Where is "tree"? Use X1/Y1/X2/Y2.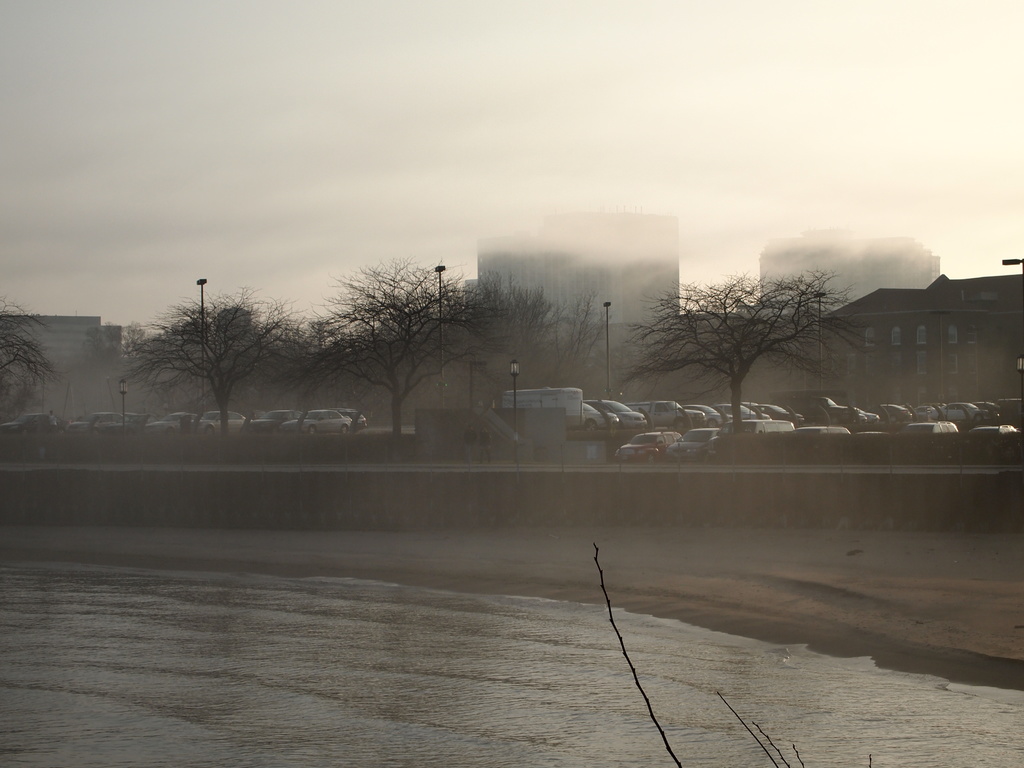
612/262/884/461.
